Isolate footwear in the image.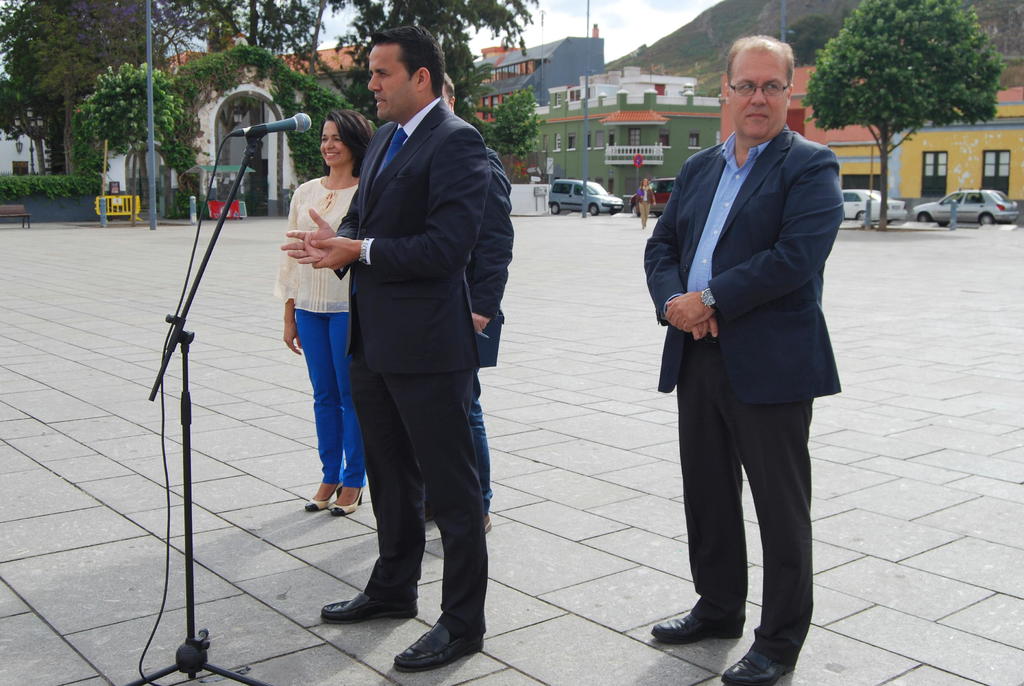
Isolated region: (x1=719, y1=646, x2=794, y2=685).
